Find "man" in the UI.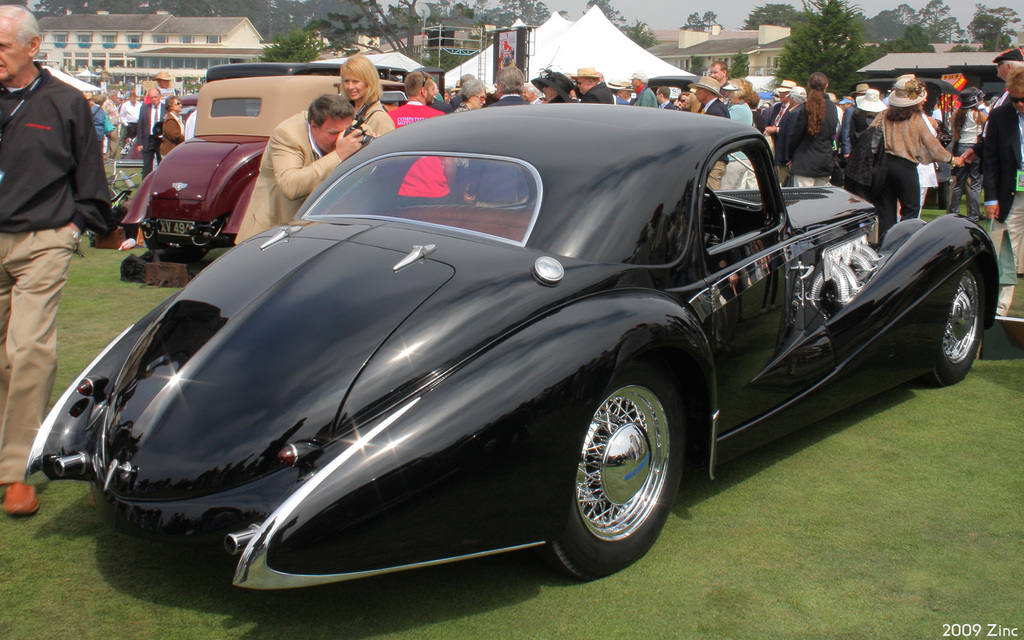
UI element at region(723, 74, 762, 193).
